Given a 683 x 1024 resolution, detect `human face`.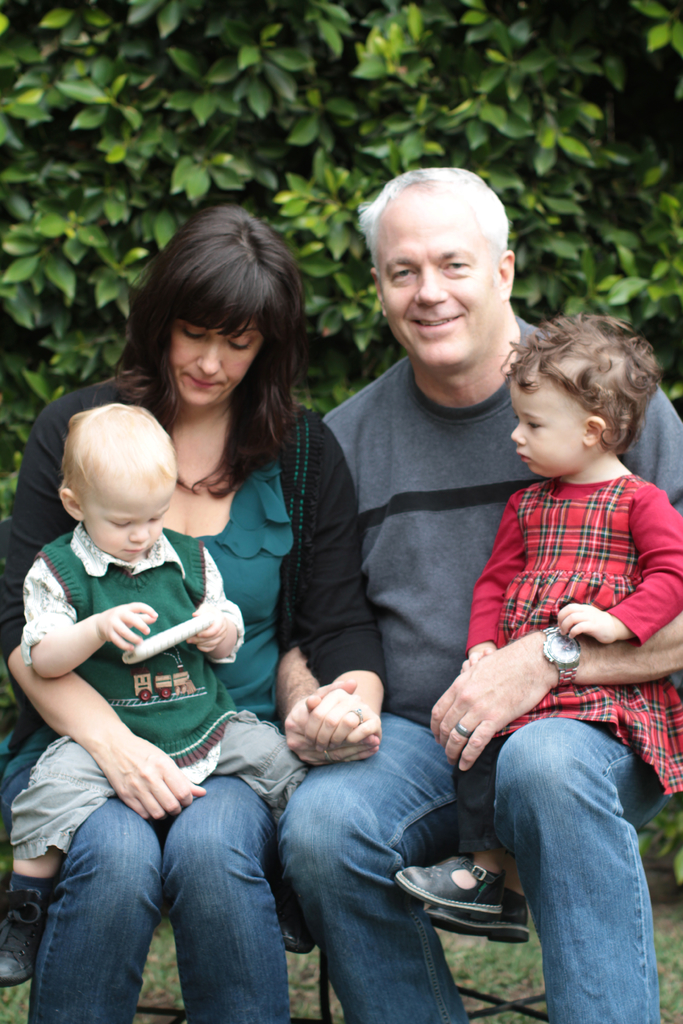
Rect(373, 197, 497, 369).
